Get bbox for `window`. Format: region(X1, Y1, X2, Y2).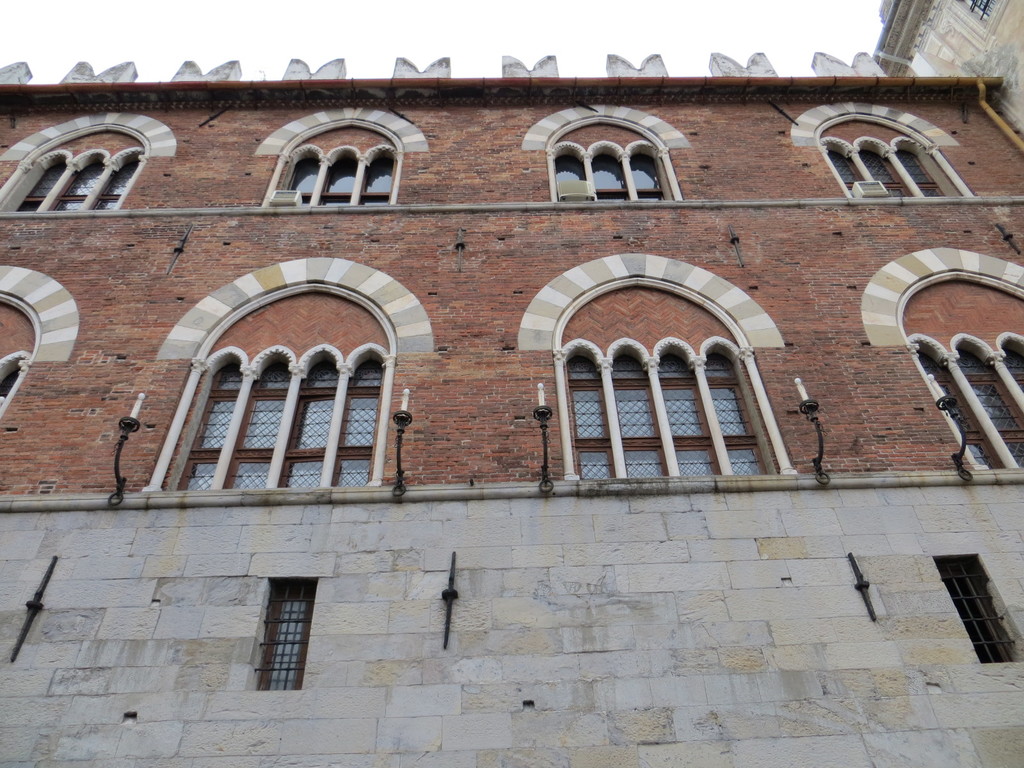
region(17, 152, 144, 214).
